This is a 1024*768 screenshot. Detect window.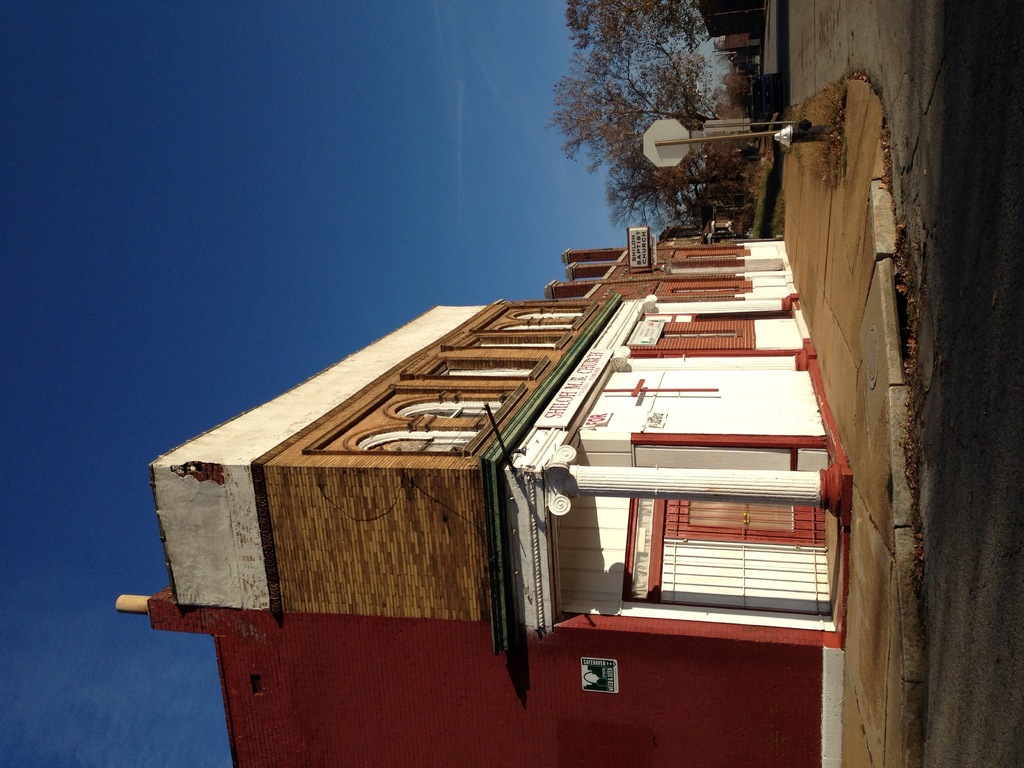
<bbox>521, 305, 580, 324</bbox>.
